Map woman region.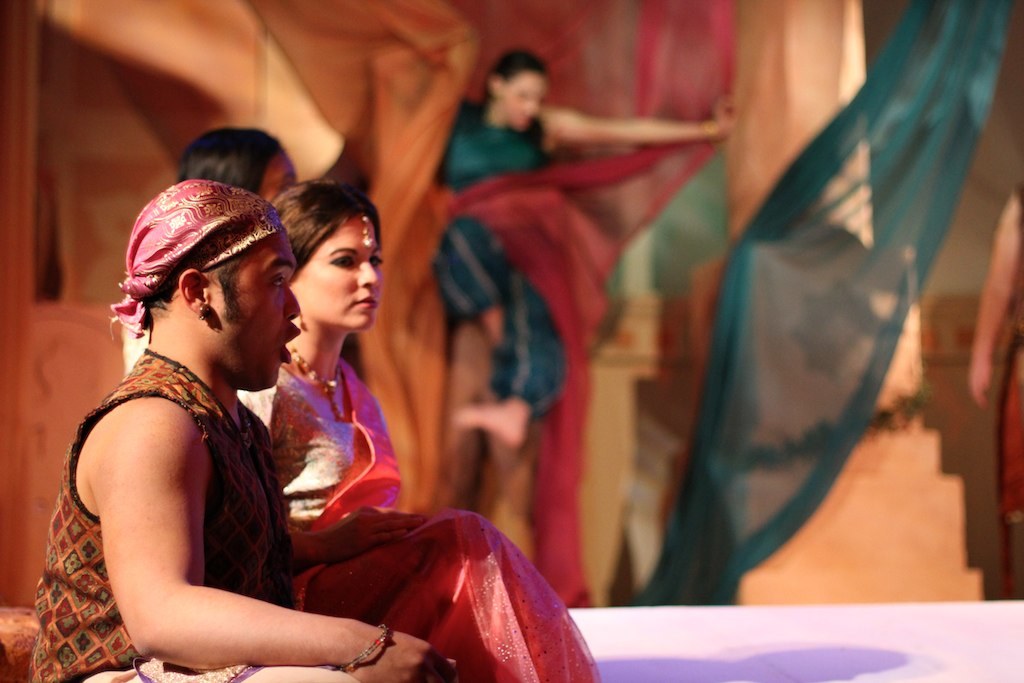
Mapped to bbox(435, 48, 730, 564).
